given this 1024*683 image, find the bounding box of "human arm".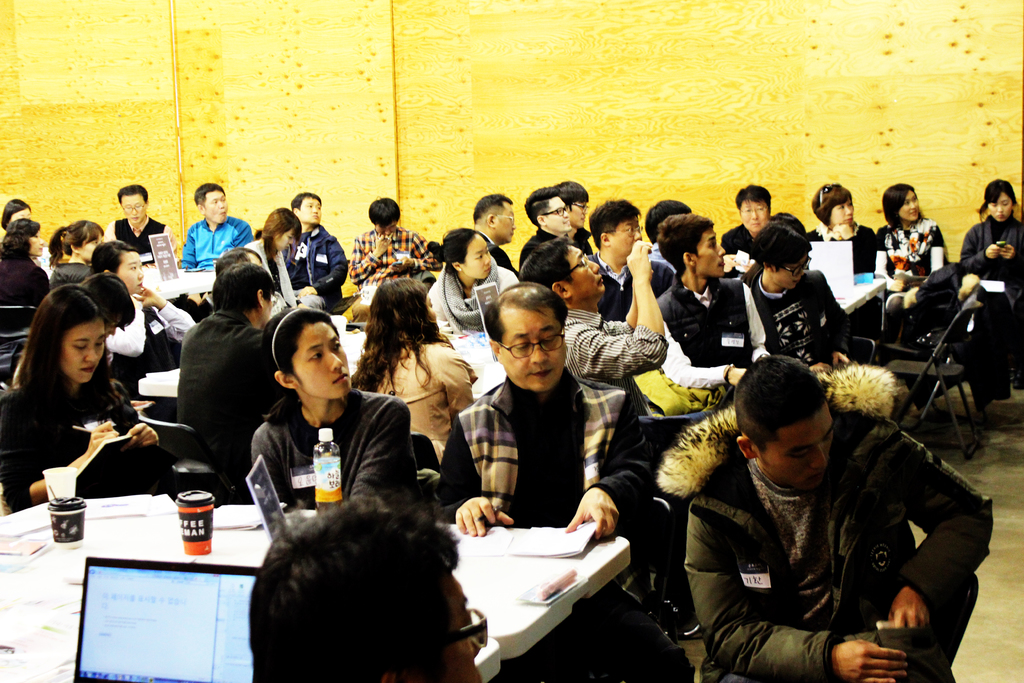
bbox=[671, 495, 900, 682].
